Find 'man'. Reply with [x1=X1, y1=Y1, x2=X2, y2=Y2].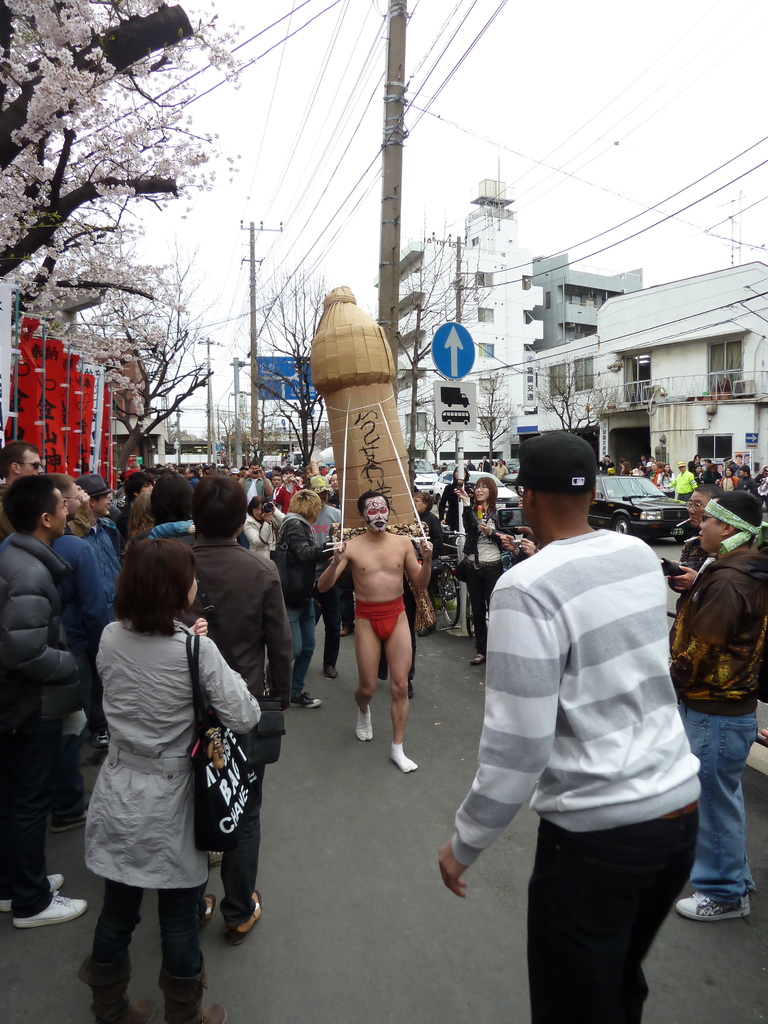
[x1=452, y1=419, x2=705, y2=1003].
